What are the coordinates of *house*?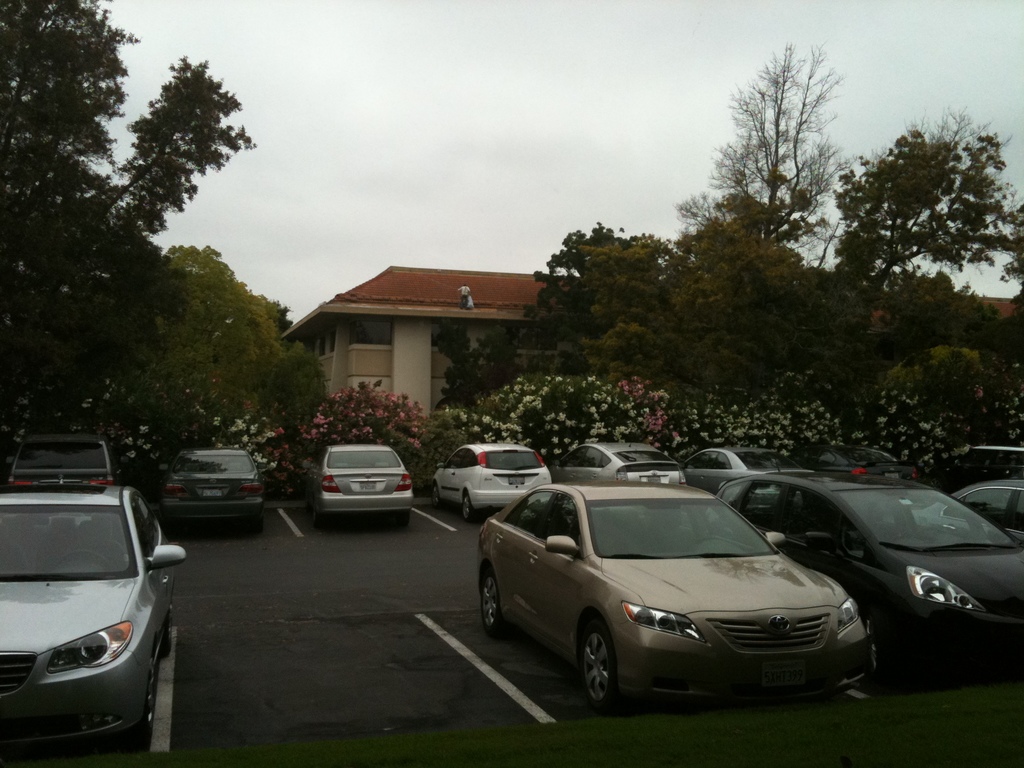
[273,266,581,412].
